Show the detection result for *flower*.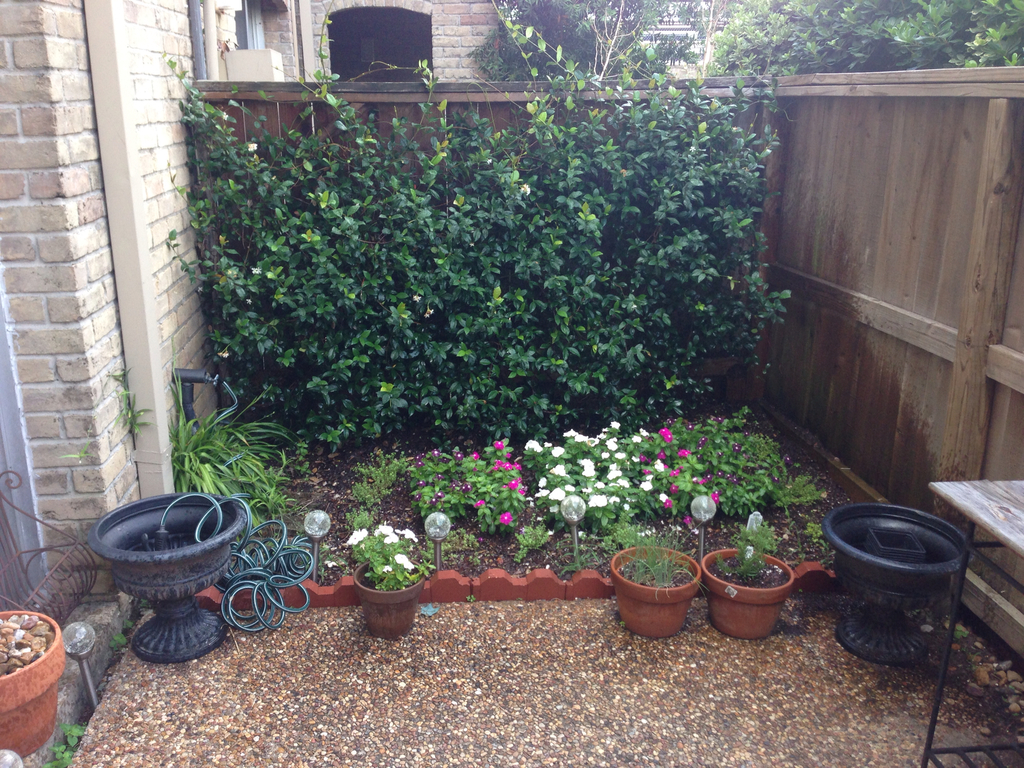
[575, 432, 585, 444].
